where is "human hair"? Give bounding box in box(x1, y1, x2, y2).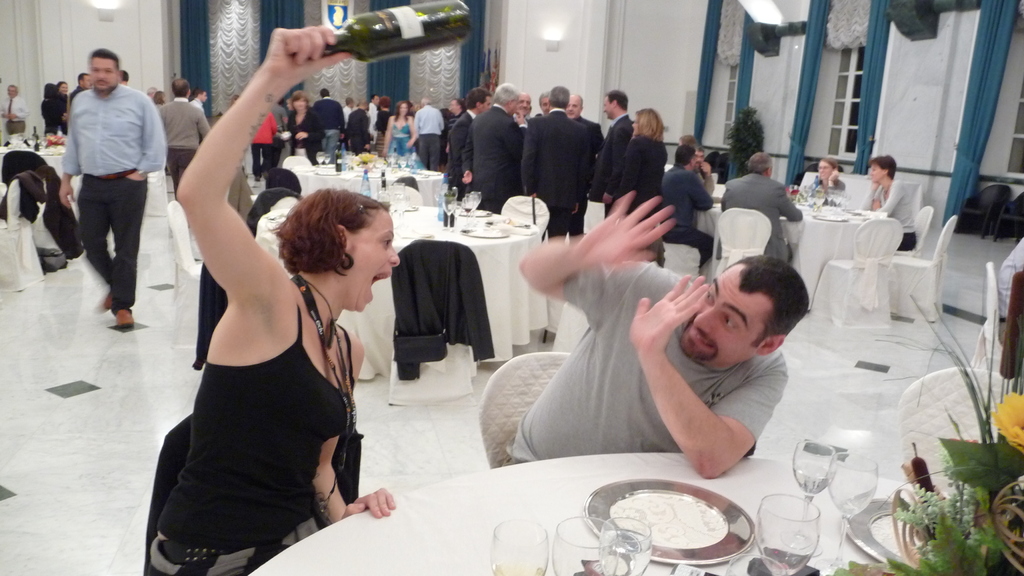
box(193, 88, 206, 97).
